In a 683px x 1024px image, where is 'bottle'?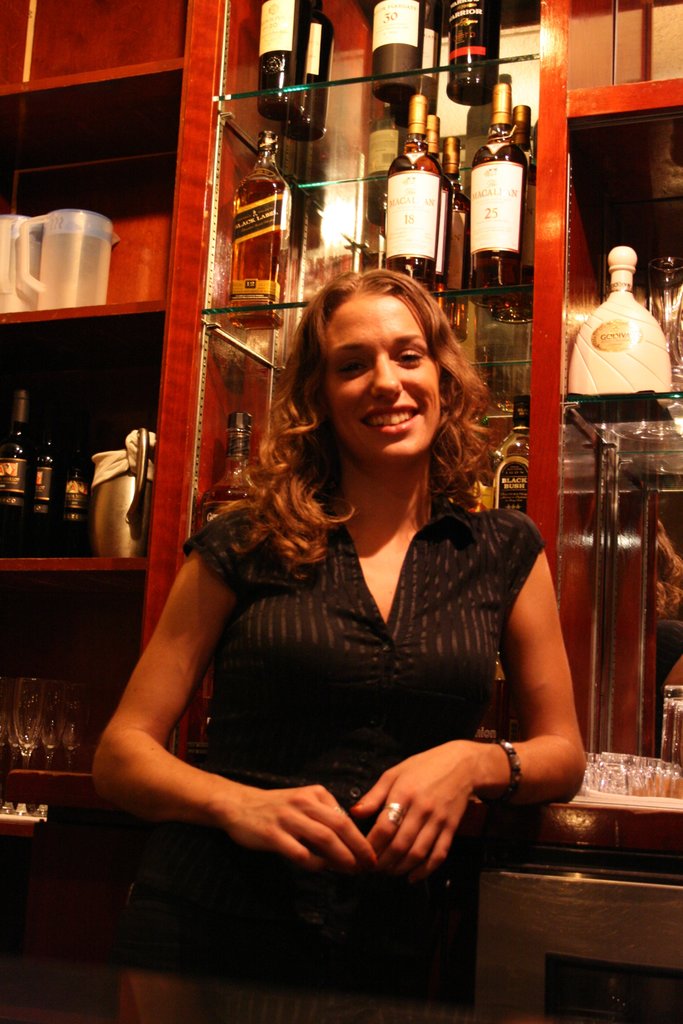
x1=564 y1=252 x2=682 y2=414.
